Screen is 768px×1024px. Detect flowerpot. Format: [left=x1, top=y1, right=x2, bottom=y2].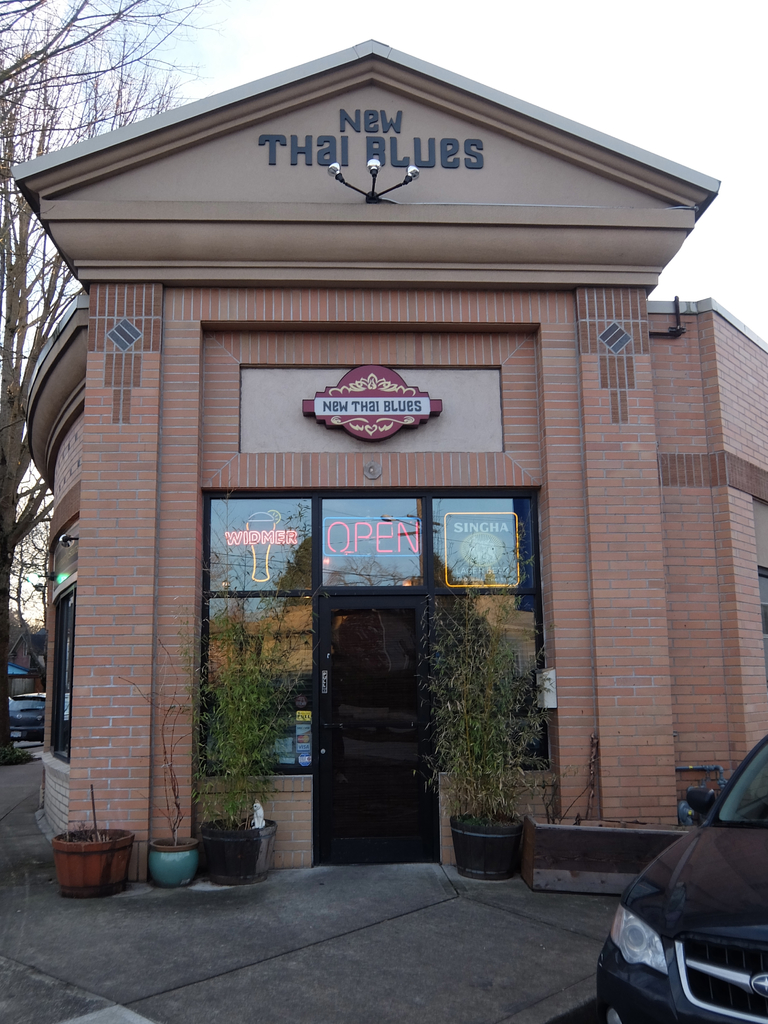
[left=40, top=822, right=126, bottom=887].
